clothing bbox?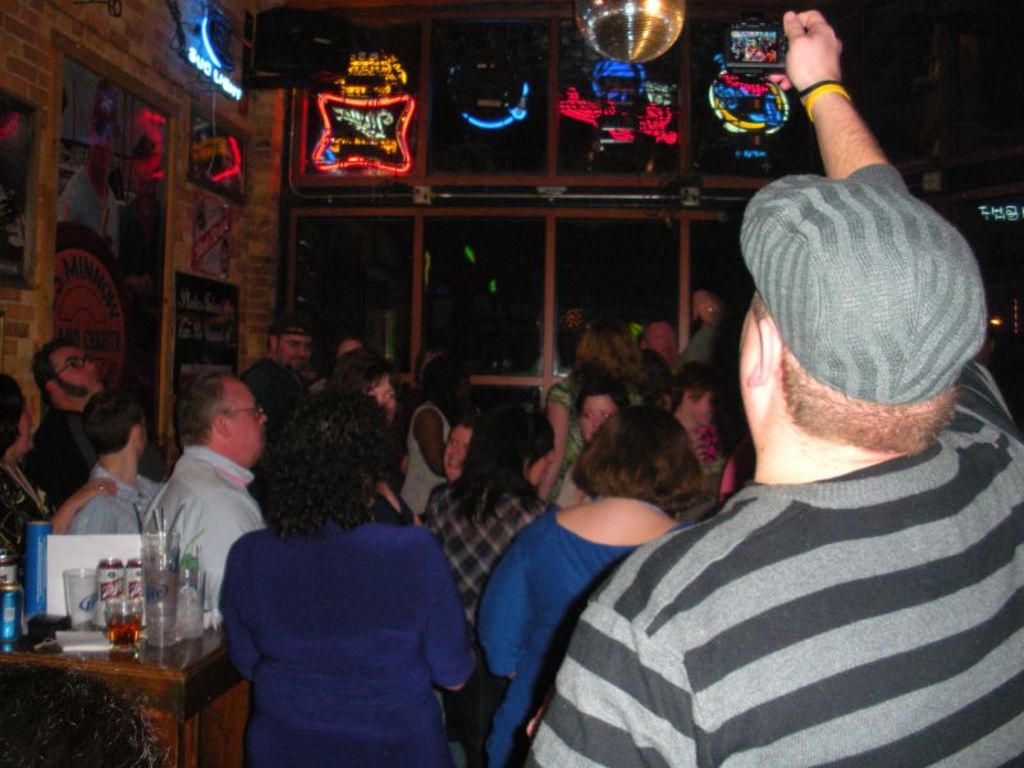
(401,402,453,503)
